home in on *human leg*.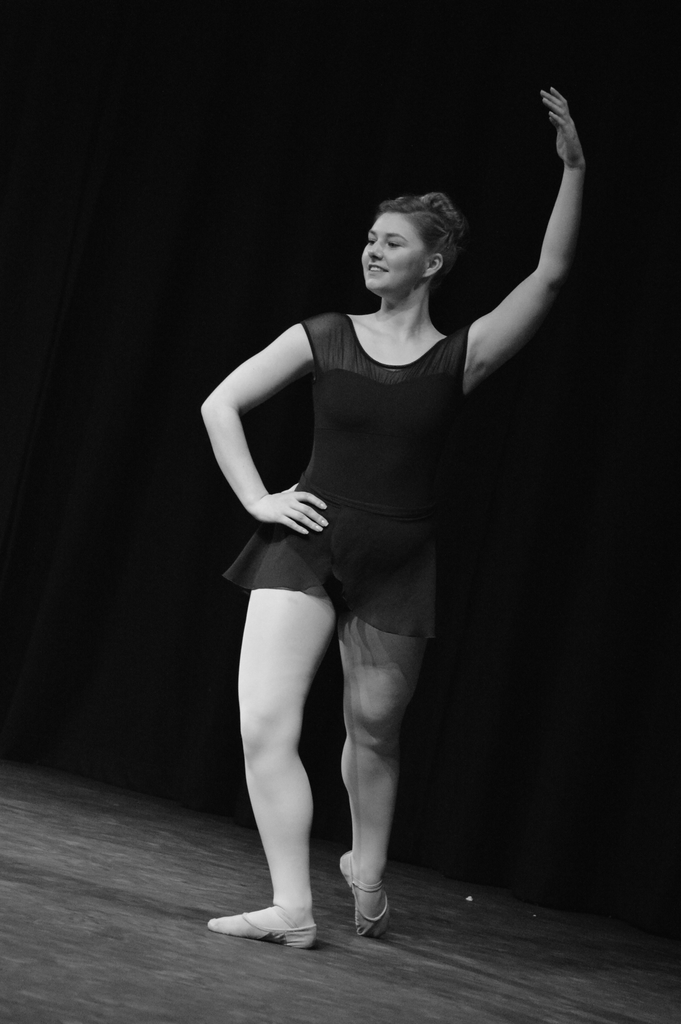
Homed in at l=204, t=480, r=339, b=945.
